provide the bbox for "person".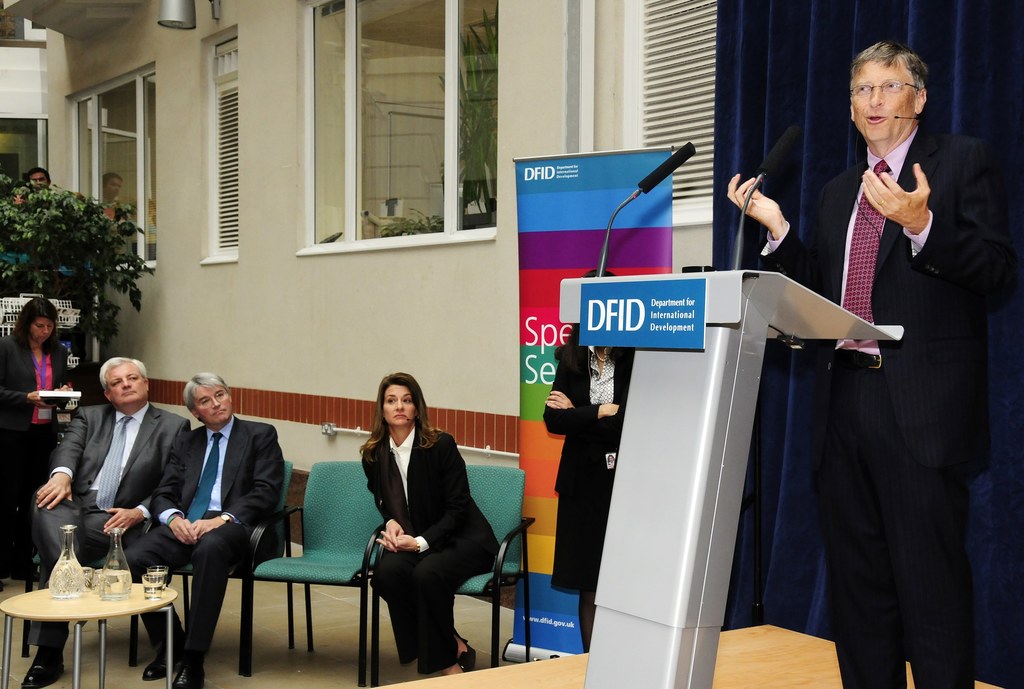
crop(0, 286, 76, 561).
